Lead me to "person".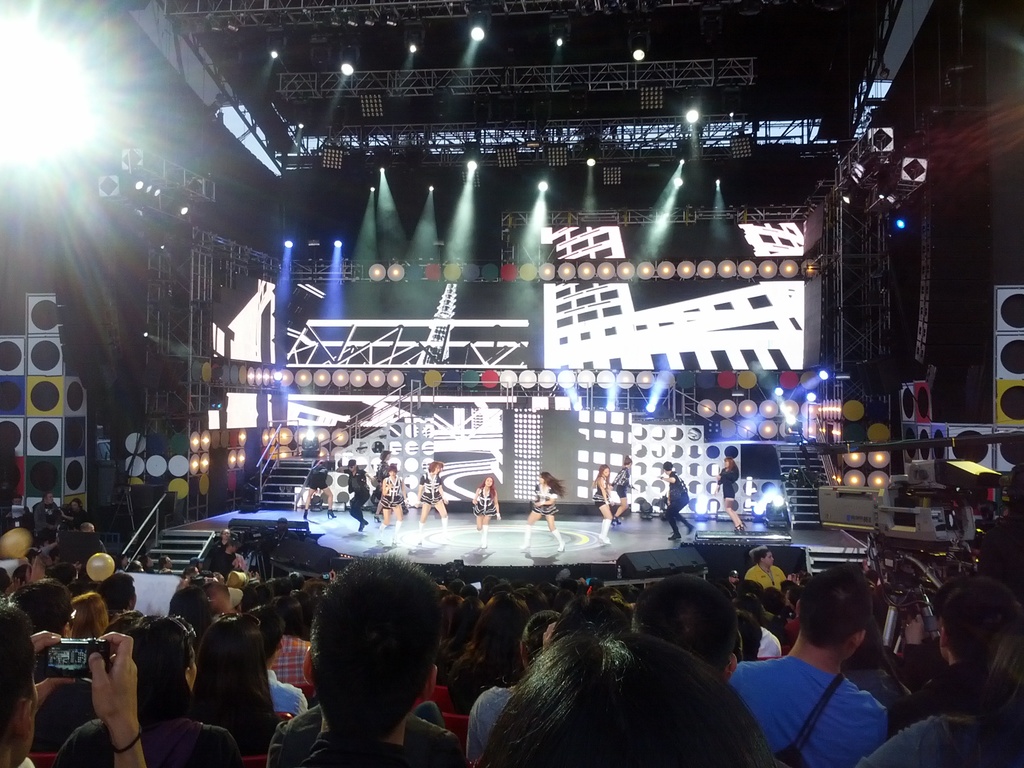
Lead to [175,580,253,629].
